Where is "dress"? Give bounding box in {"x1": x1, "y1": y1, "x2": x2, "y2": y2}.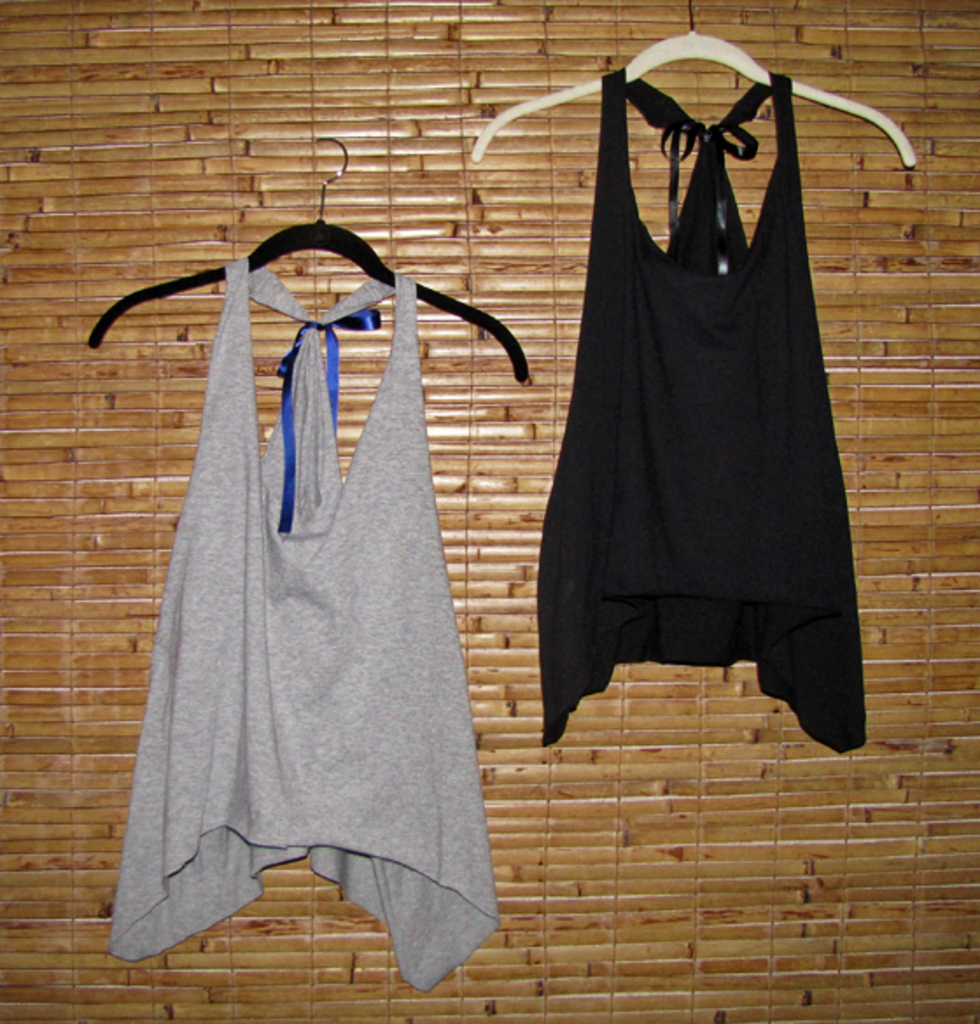
{"x1": 107, "y1": 256, "x2": 507, "y2": 991}.
